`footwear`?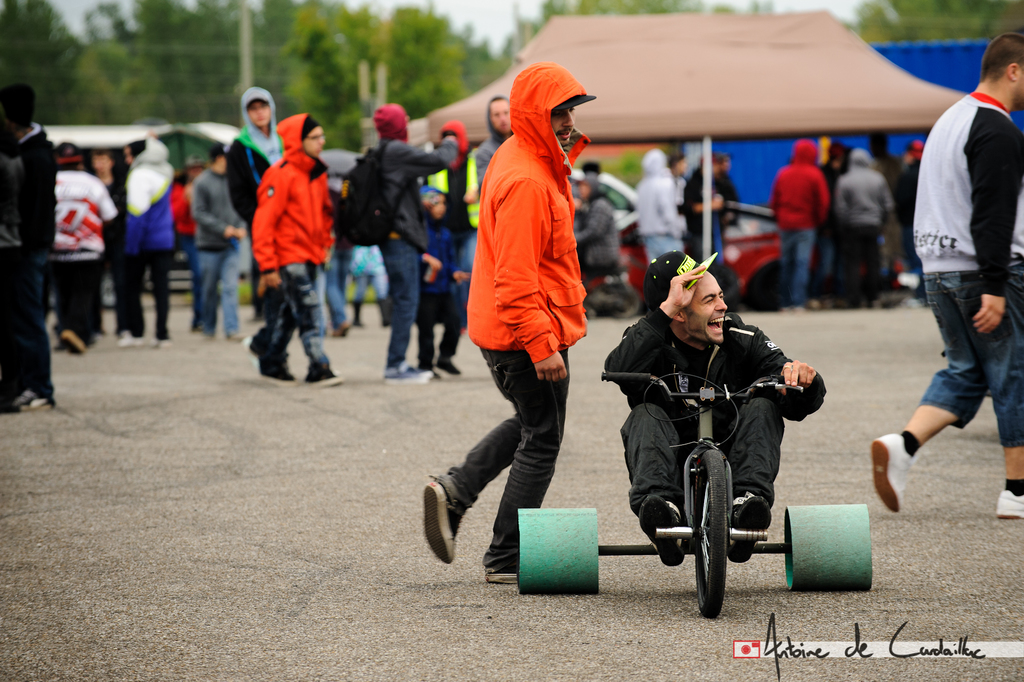
<bbox>116, 333, 129, 344</bbox>
